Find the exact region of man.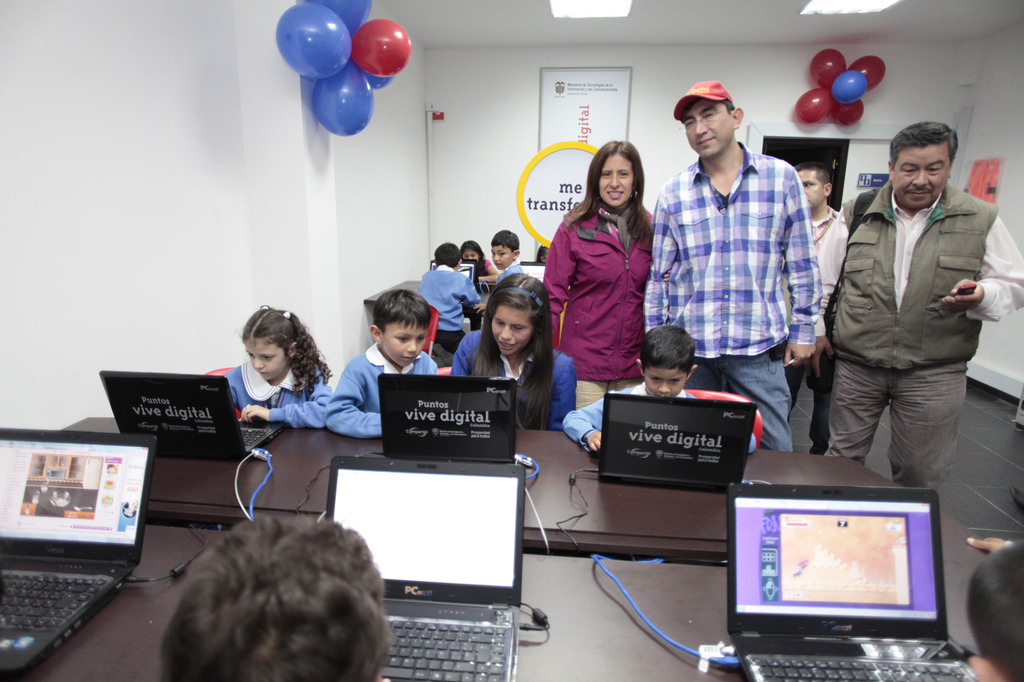
Exact region: (x1=645, y1=78, x2=819, y2=450).
